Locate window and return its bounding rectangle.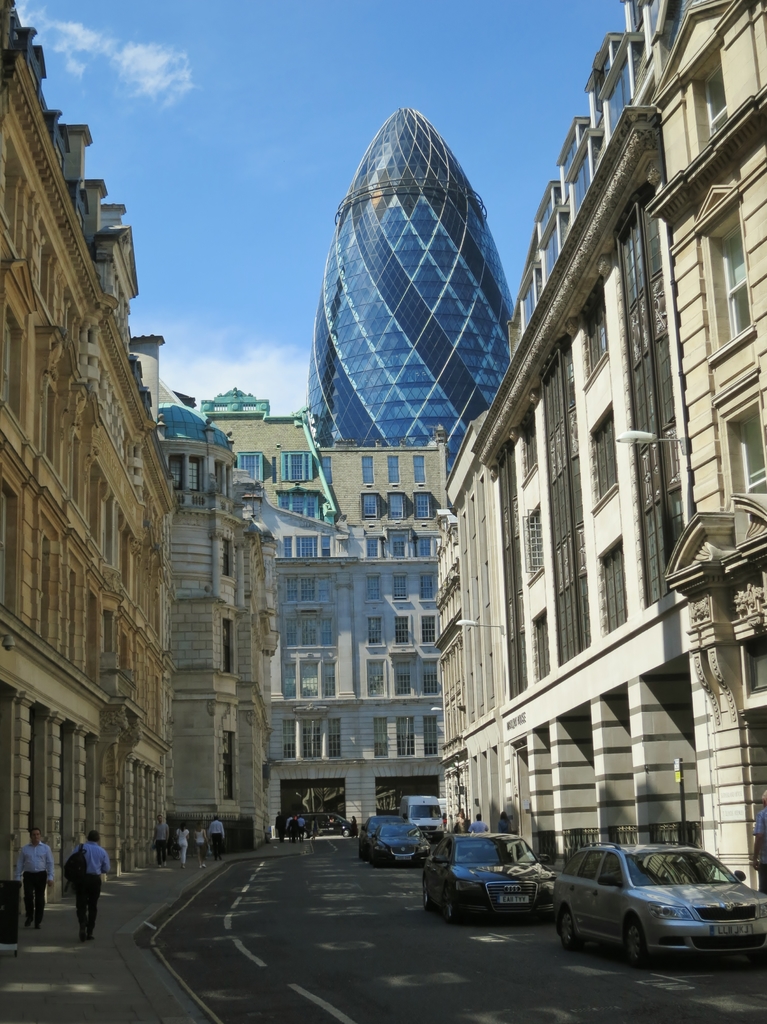
box(365, 495, 376, 515).
